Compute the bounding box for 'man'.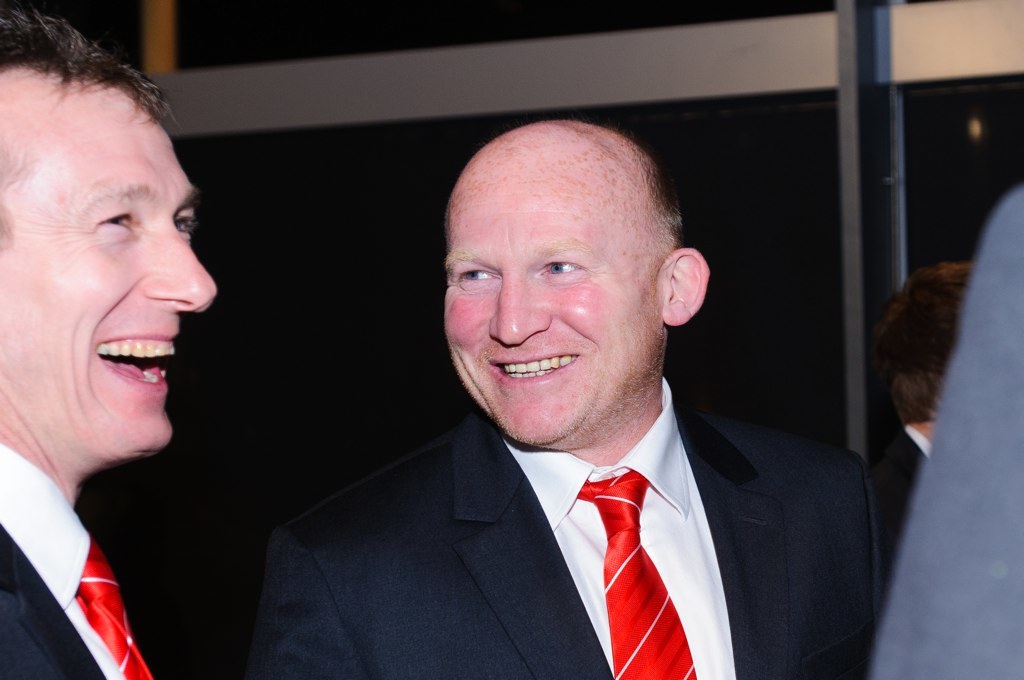
left=250, top=123, right=908, bottom=679.
